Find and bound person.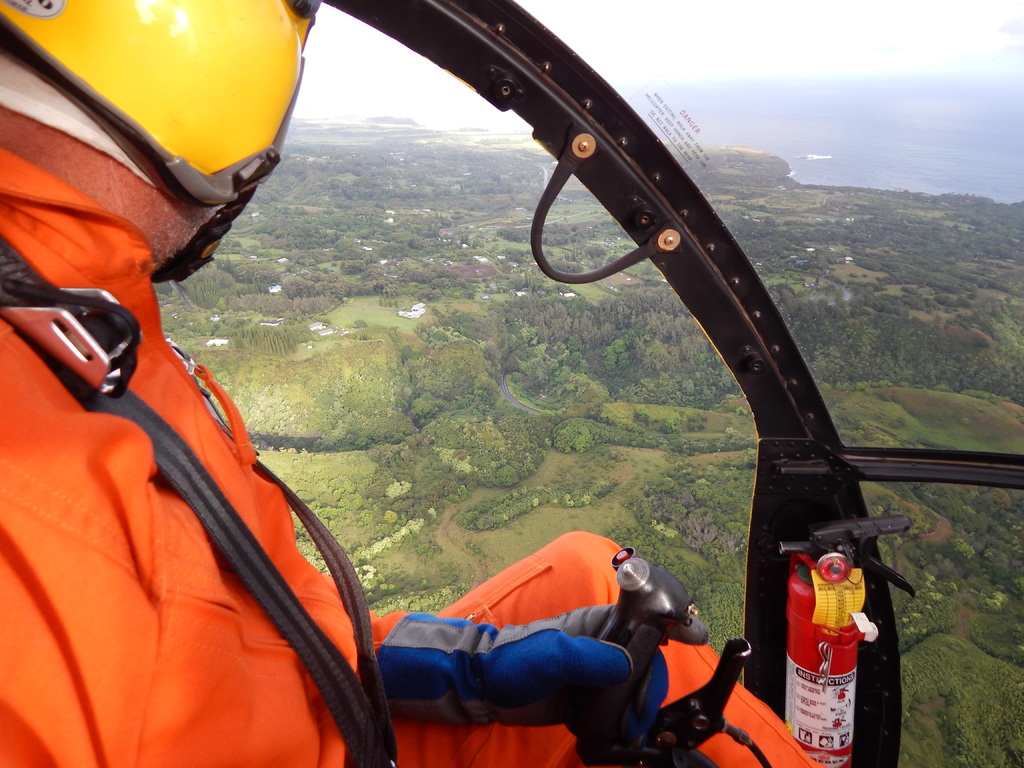
Bound: 0:0:710:767.
